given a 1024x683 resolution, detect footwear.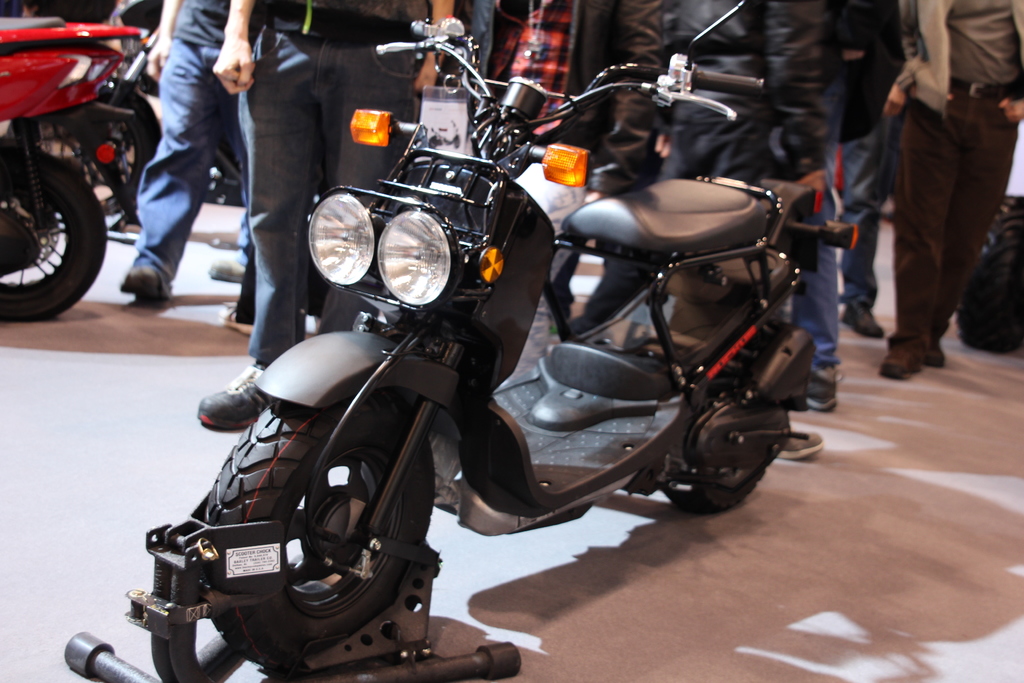
l=840, t=297, r=884, b=338.
